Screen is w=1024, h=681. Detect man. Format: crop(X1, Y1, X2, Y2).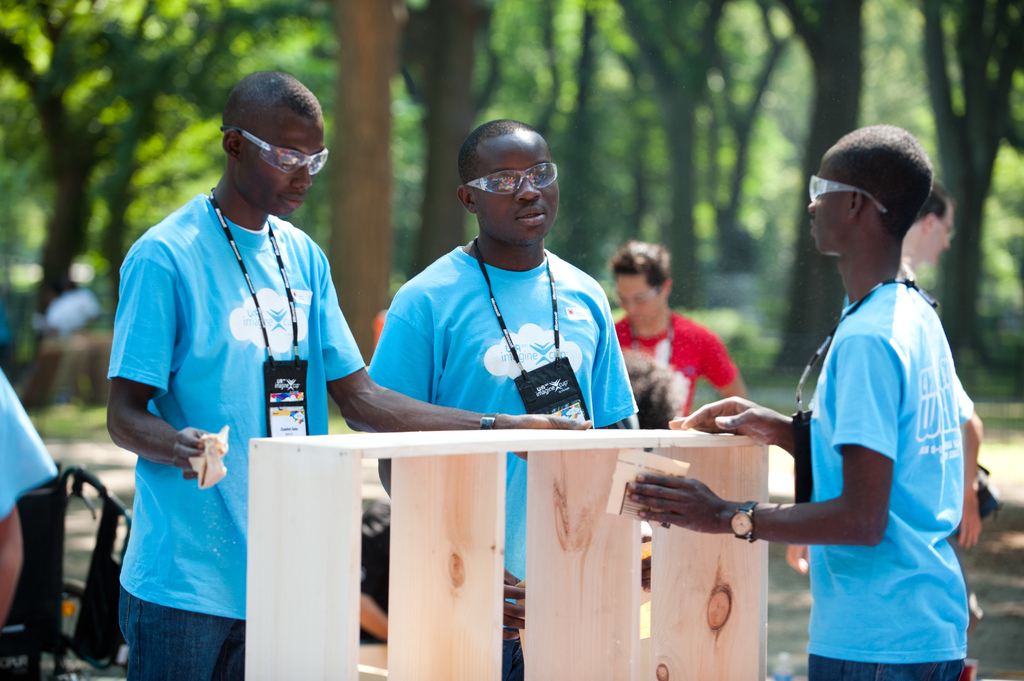
crop(622, 128, 982, 676).
